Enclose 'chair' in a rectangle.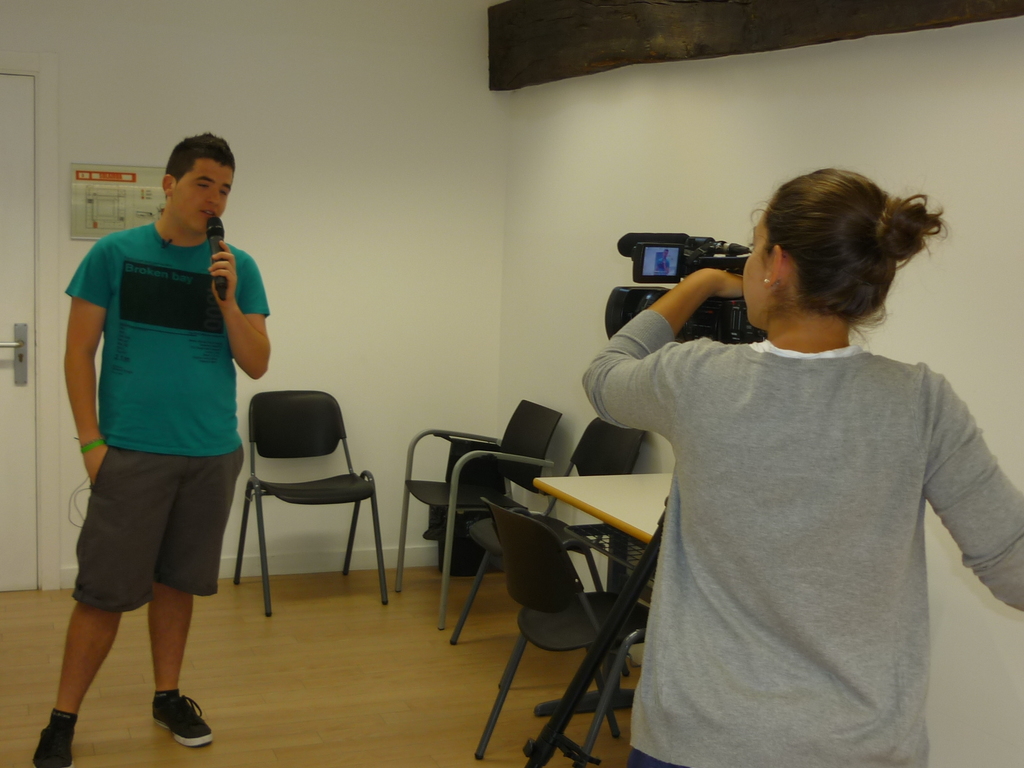
227,384,370,611.
